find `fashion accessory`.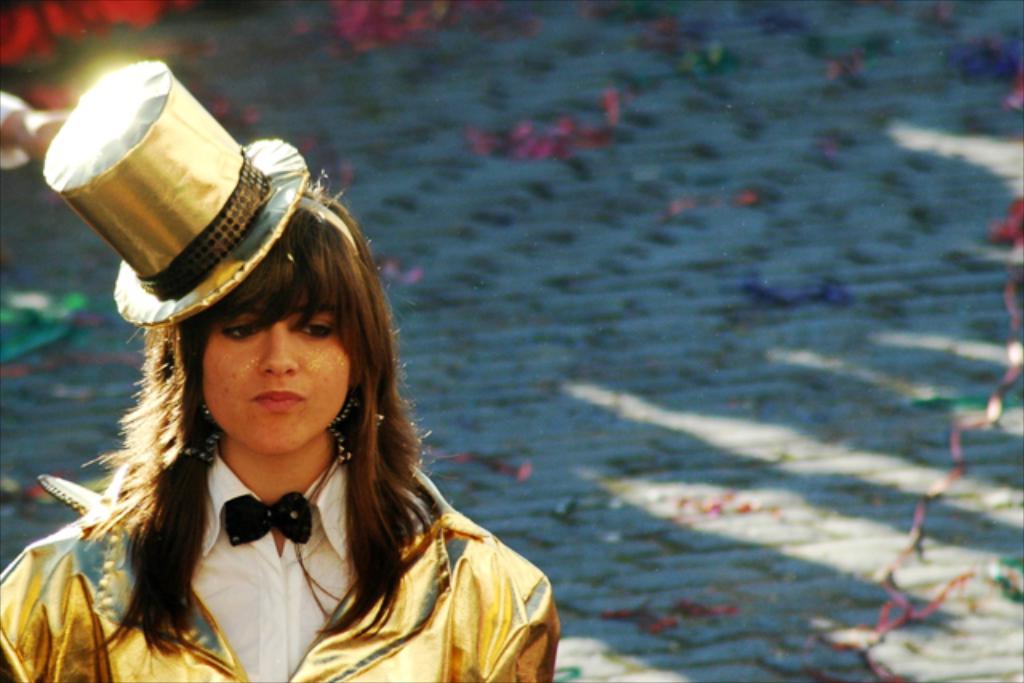
crop(221, 486, 314, 547).
